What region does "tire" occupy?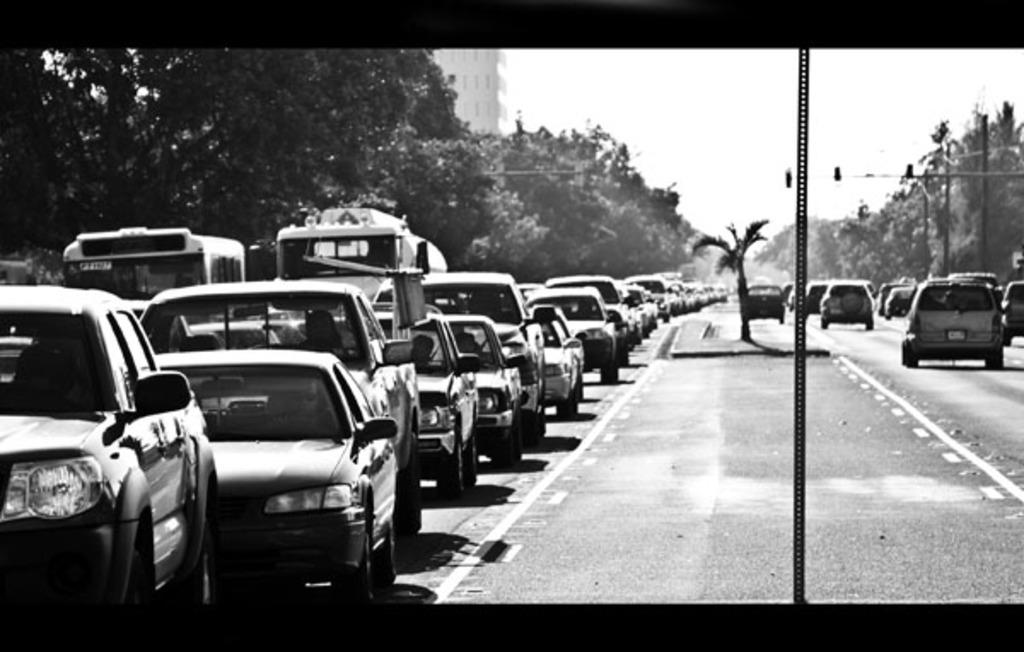
select_region(896, 336, 923, 370).
